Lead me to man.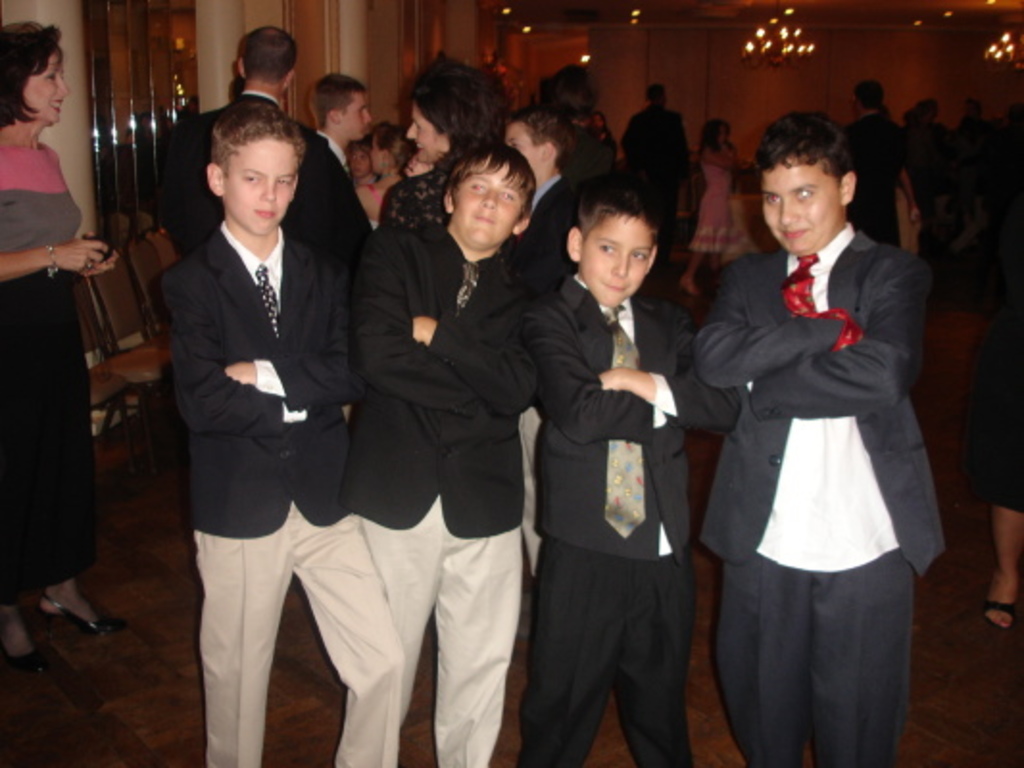
Lead to l=158, t=29, r=375, b=261.
